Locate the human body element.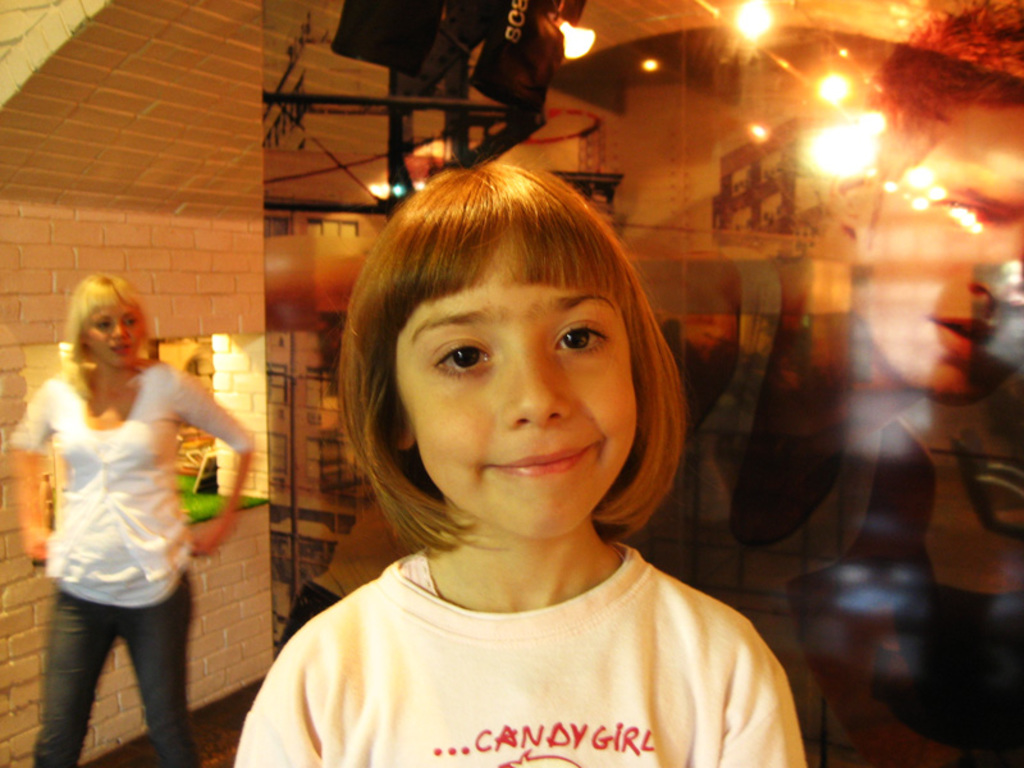
Element bbox: box=[10, 255, 248, 767].
